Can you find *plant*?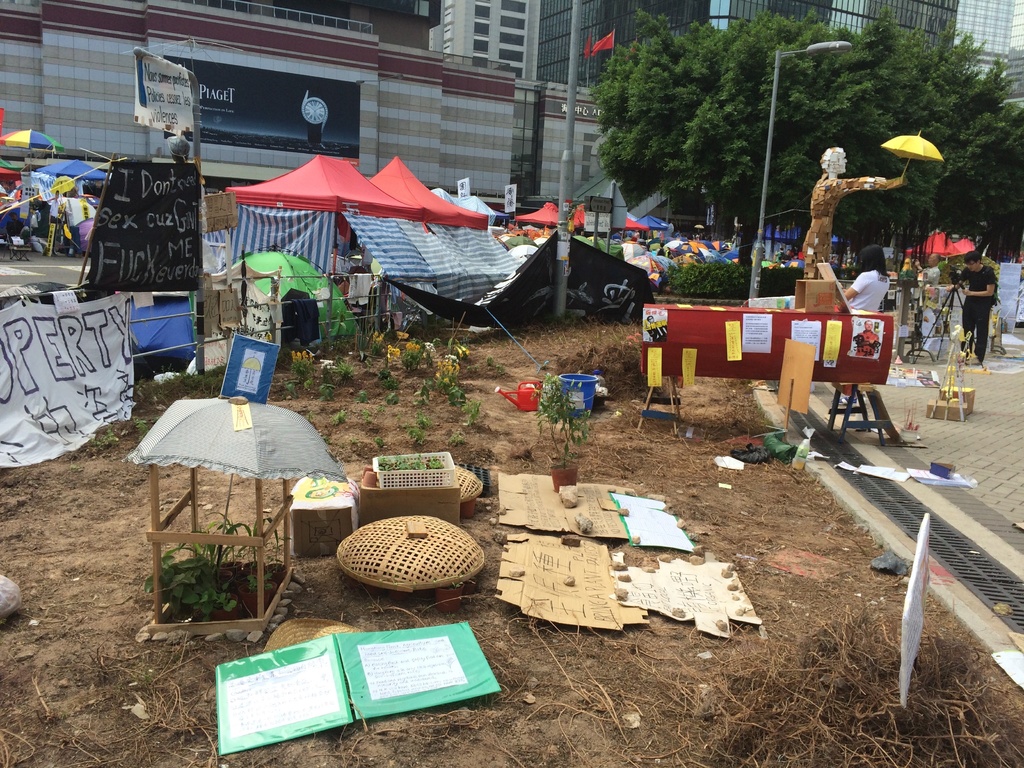
Yes, bounding box: l=406, t=425, r=426, b=442.
